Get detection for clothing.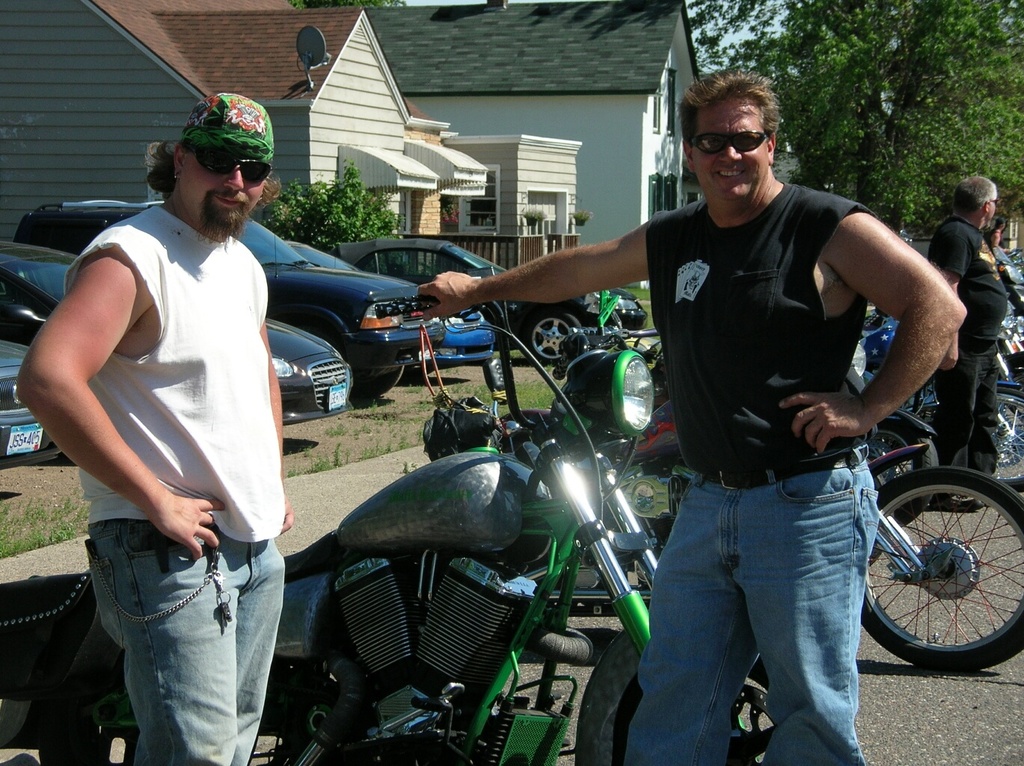
Detection: x1=62 y1=205 x2=292 y2=765.
